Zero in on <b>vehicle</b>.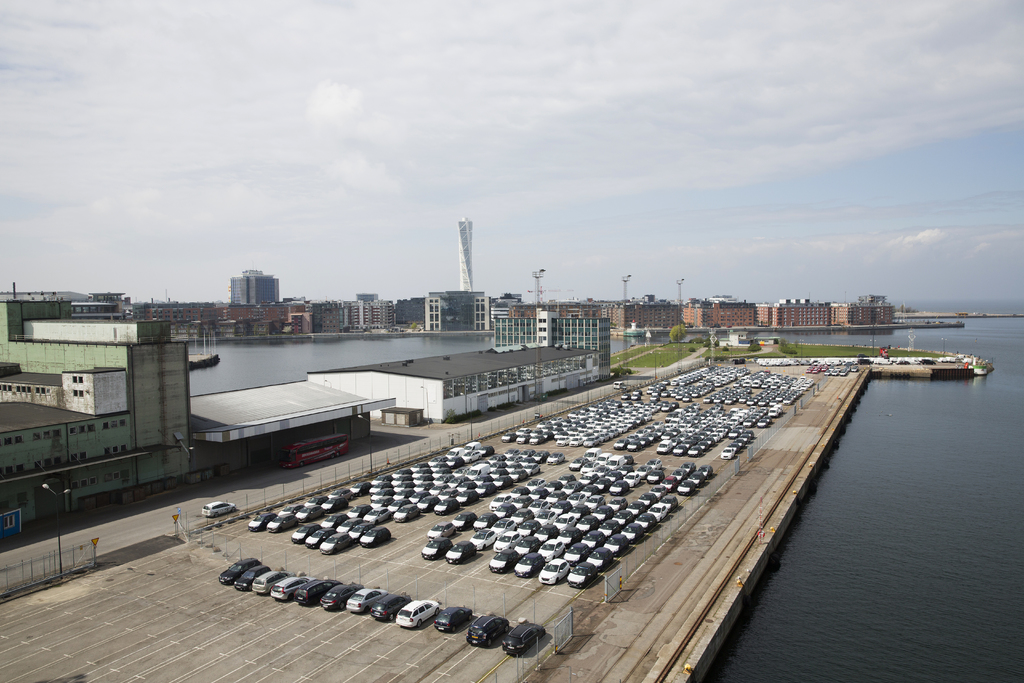
Zeroed in: [left=318, top=583, right=358, bottom=611].
